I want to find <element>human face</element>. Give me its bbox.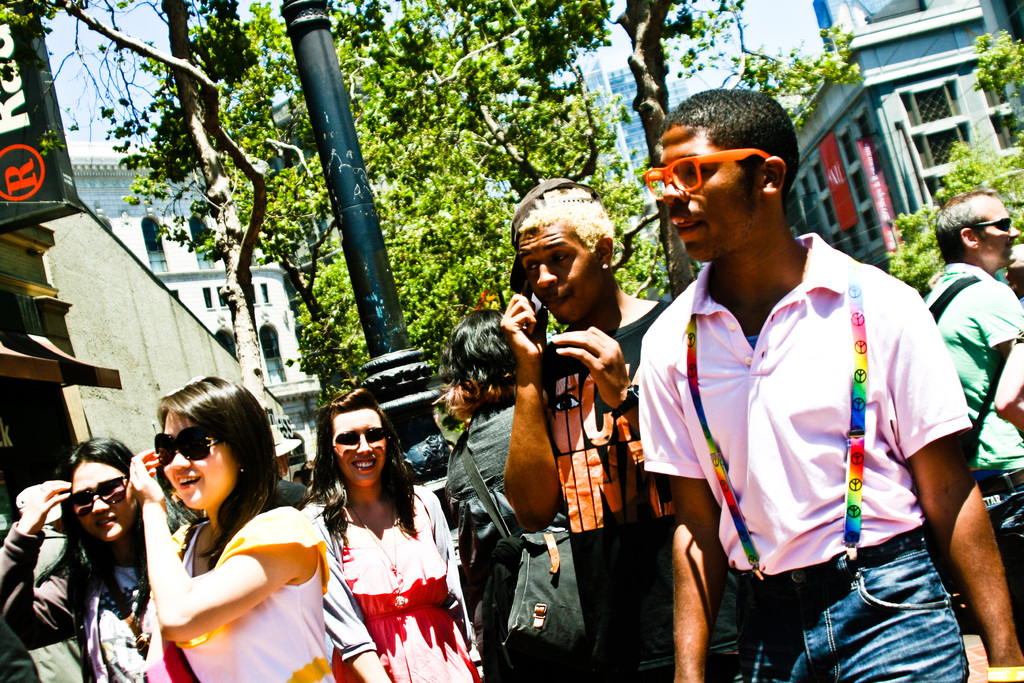
517, 222, 604, 325.
